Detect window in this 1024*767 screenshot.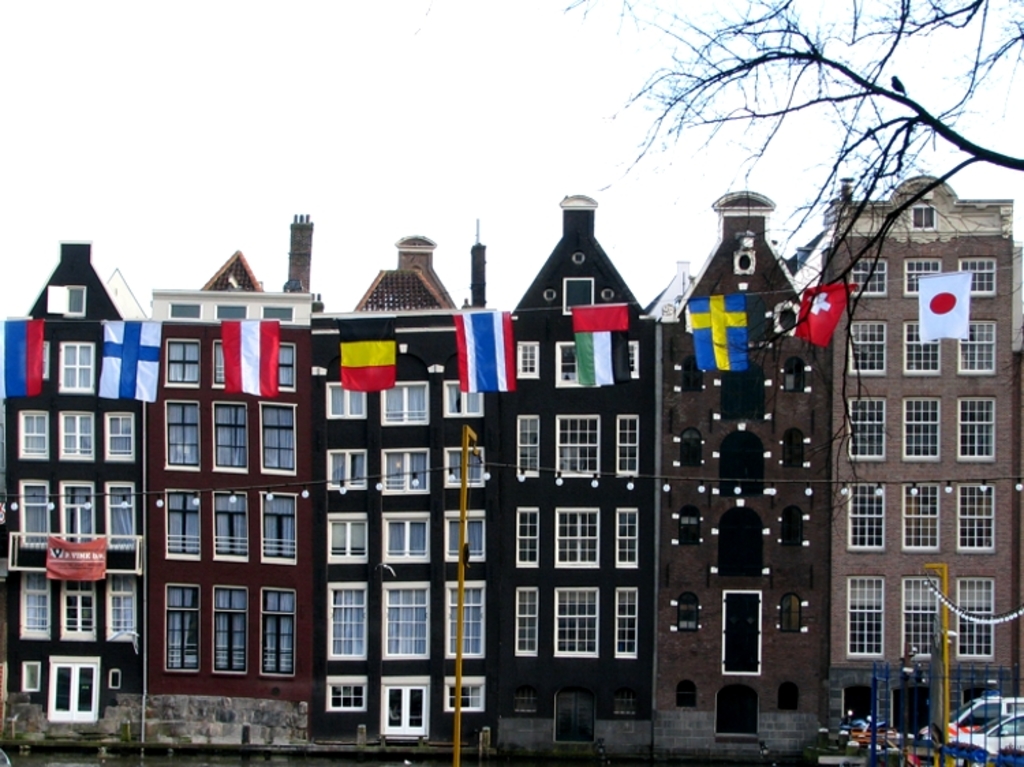
Detection: 552,587,593,654.
